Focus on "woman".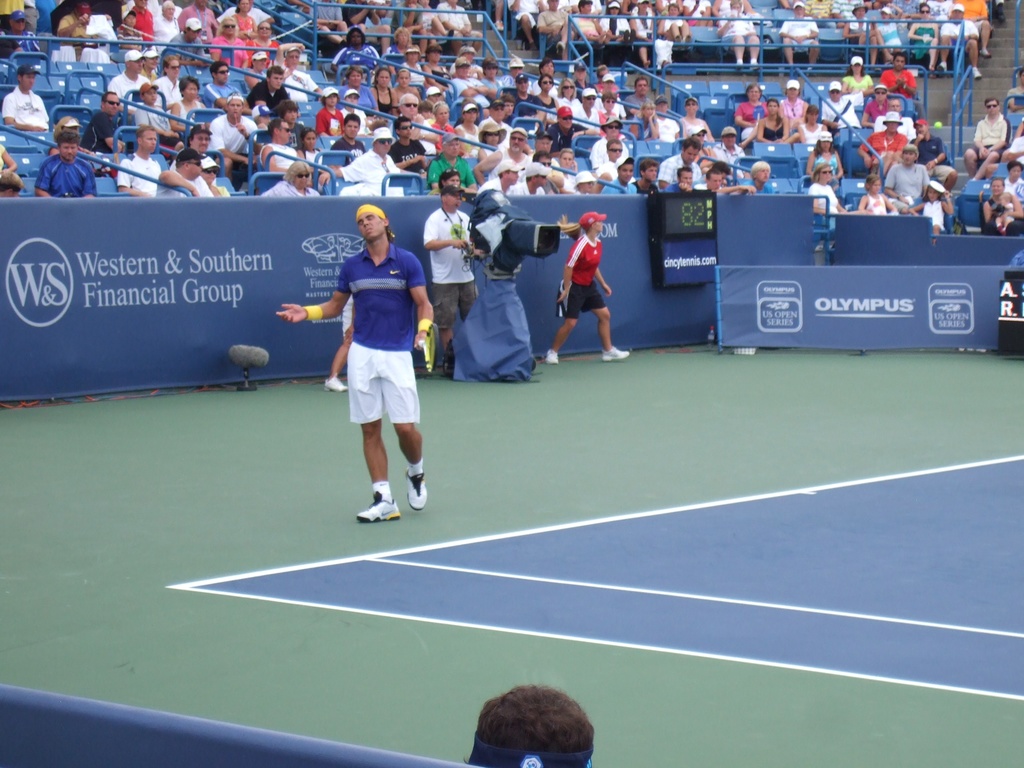
Focused at l=456, t=104, r=481, b=153.
